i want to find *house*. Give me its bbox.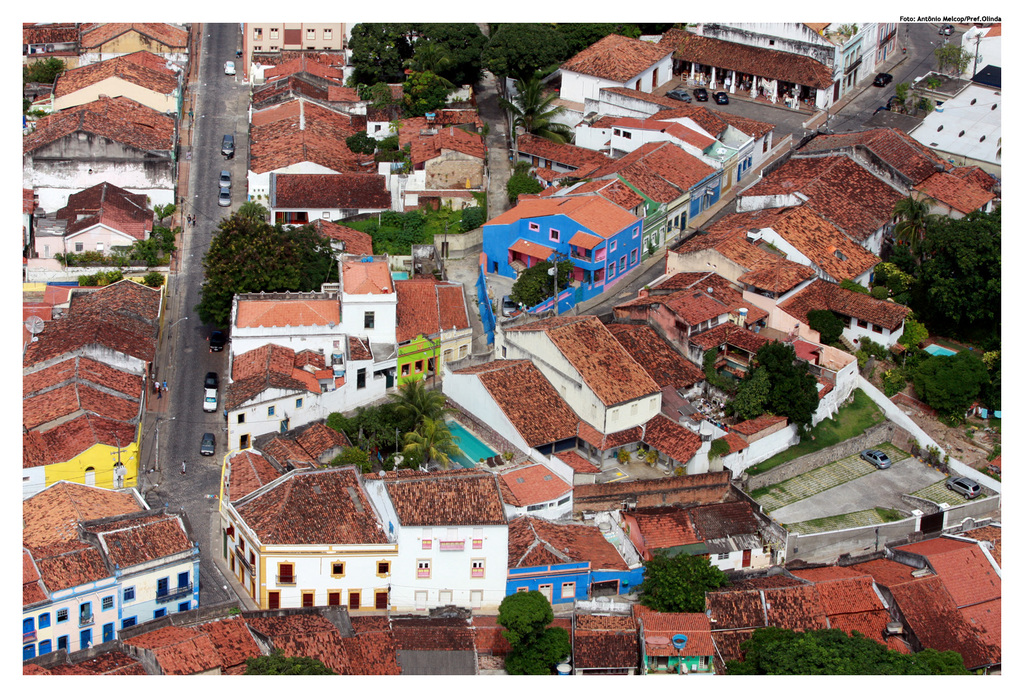
{"left": 638, "top": 132, "right": 720, "bottom": 221}.
